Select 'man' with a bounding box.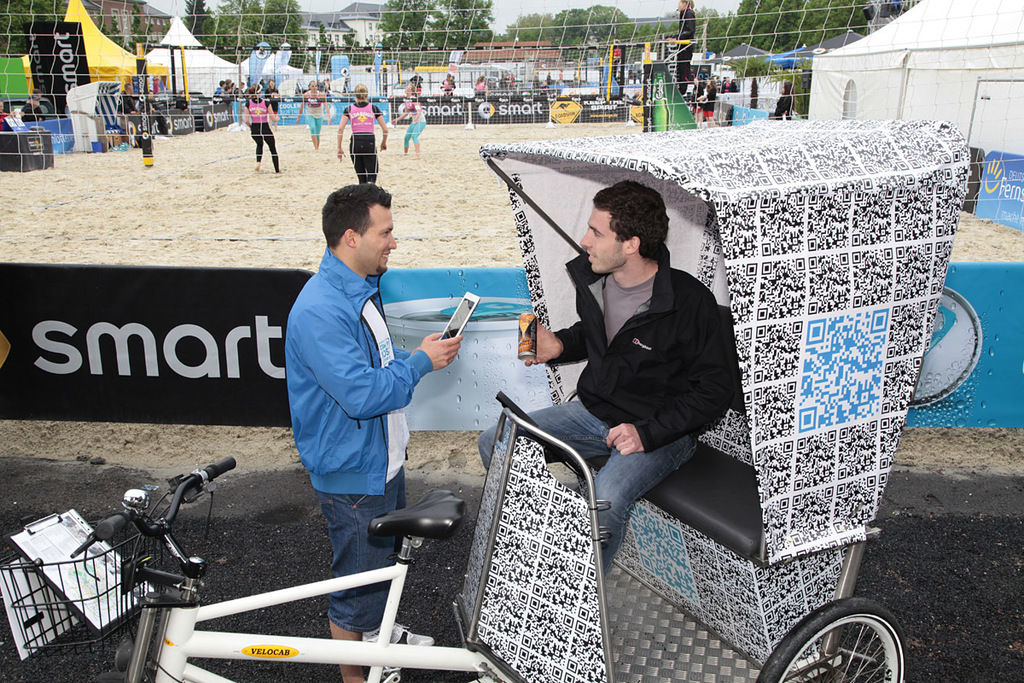
Rect(111, 81, 143, 136).
